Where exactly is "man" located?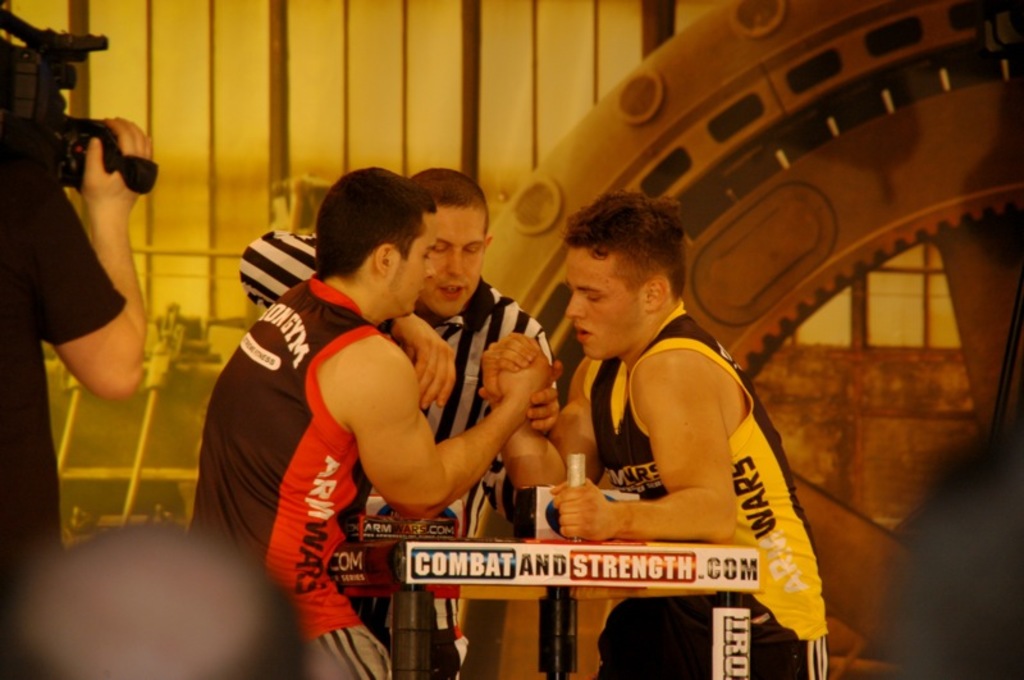
Its bounding box is 463, 193, 827, 639.
